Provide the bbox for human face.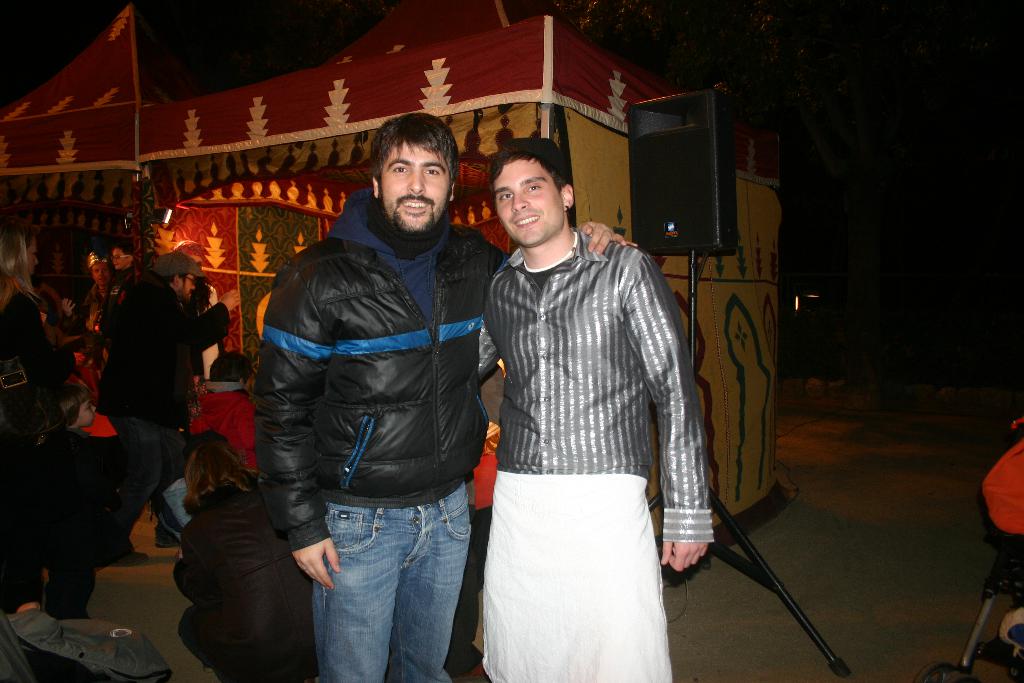
(left=27, top=236, right=40, bottom=277).
